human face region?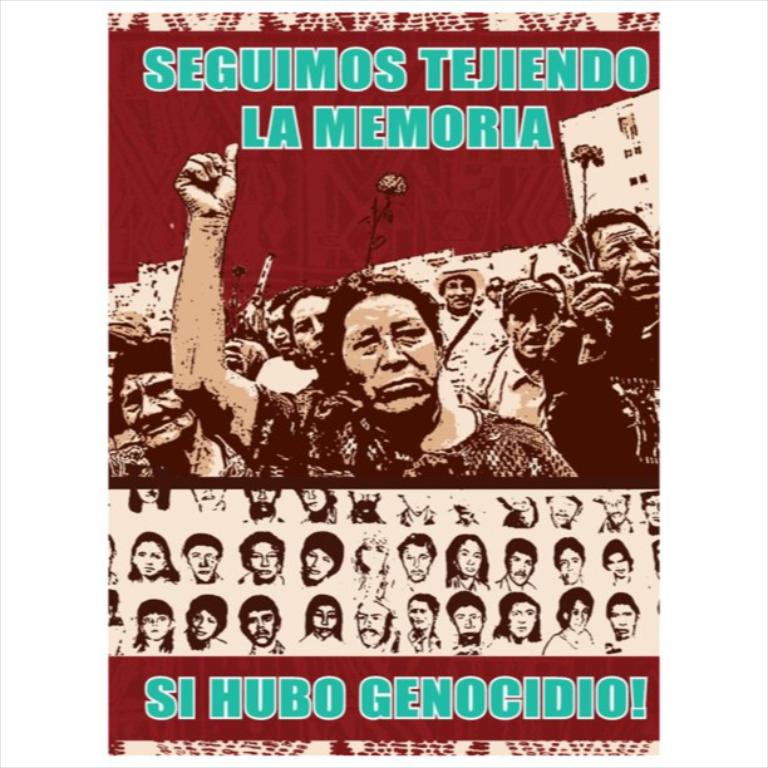
(189, 487, 220, 506)
